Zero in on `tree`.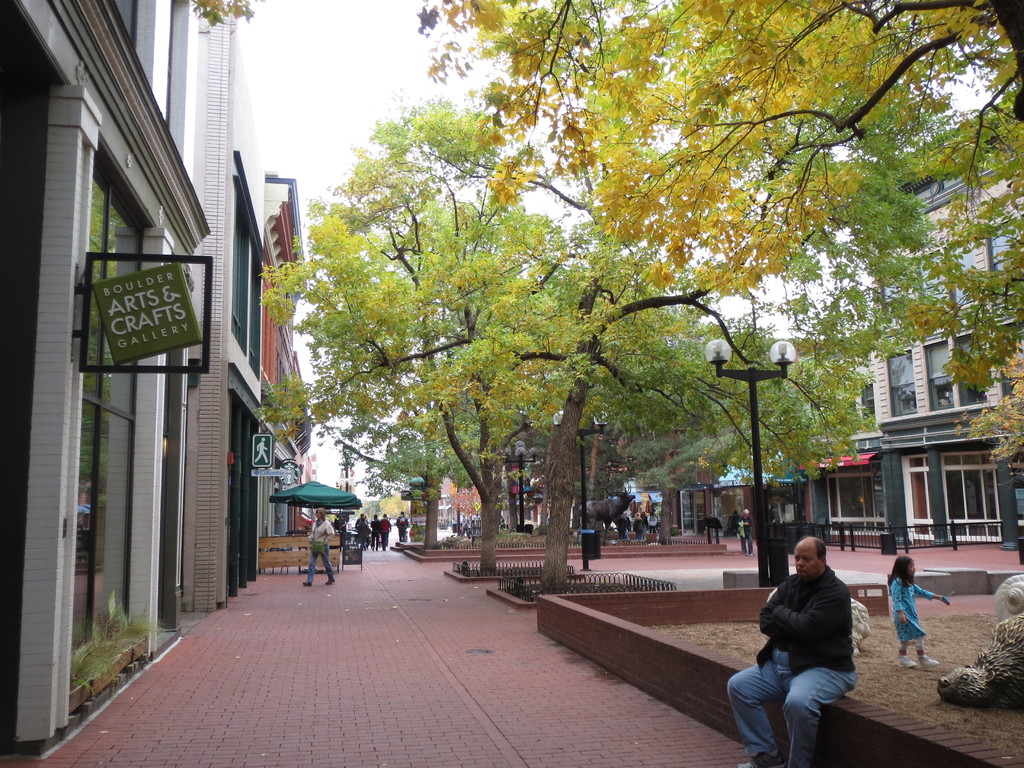
Zeroed in: region(411, 204, 876, 602).
